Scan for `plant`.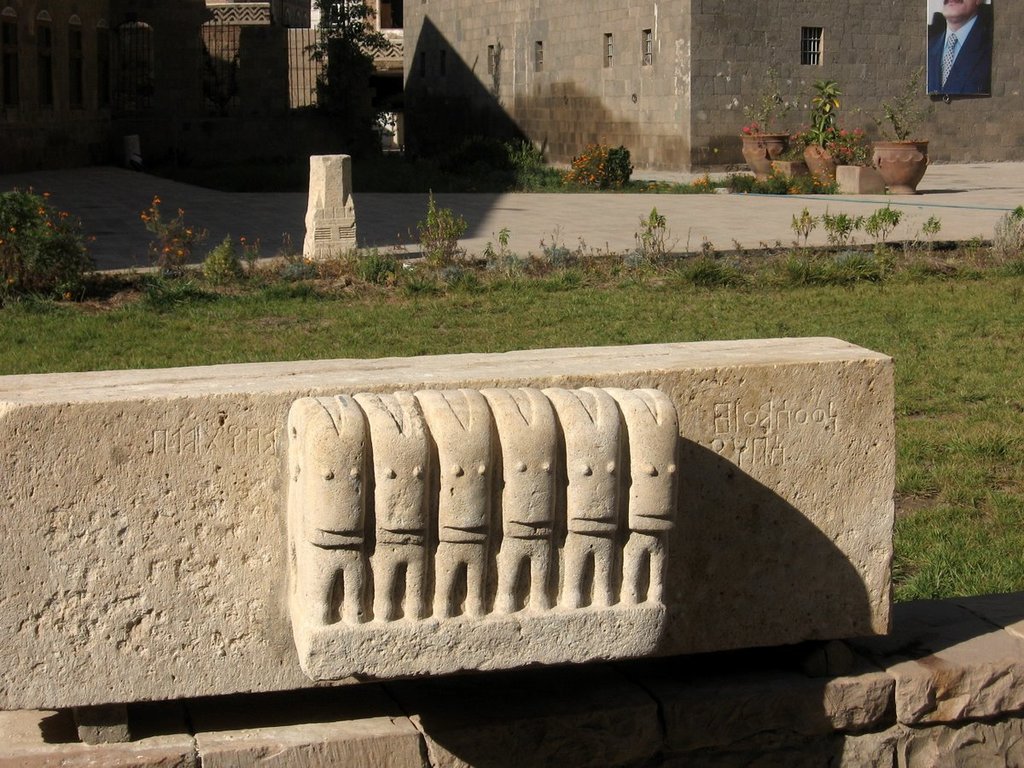
Scan result: [616, 206, 684, 281].
